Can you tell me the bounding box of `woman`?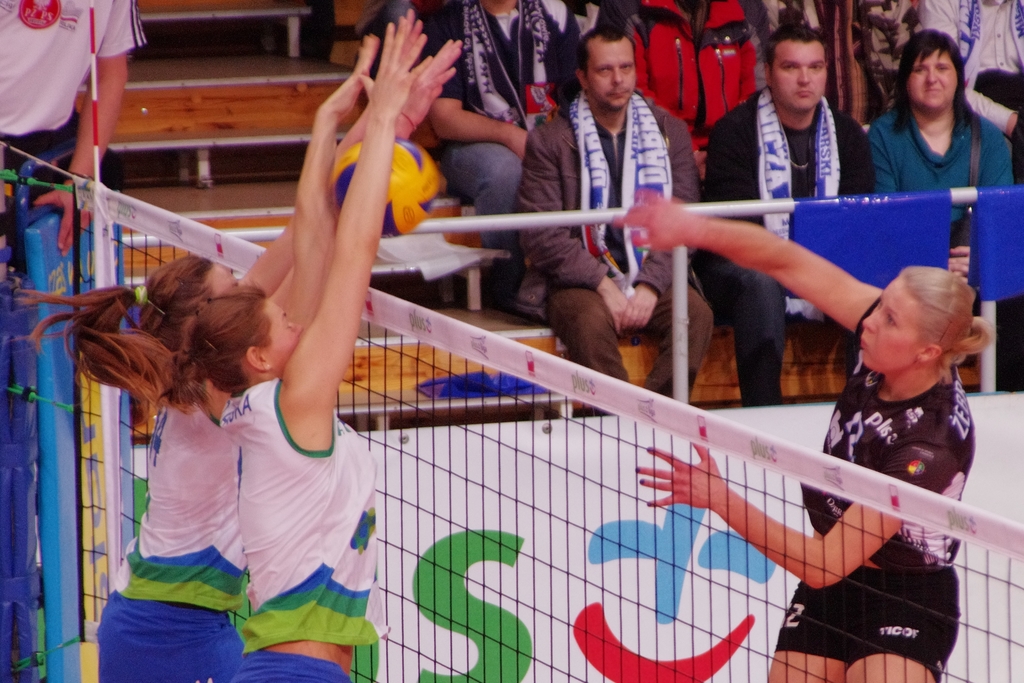
10 35 467 682.
